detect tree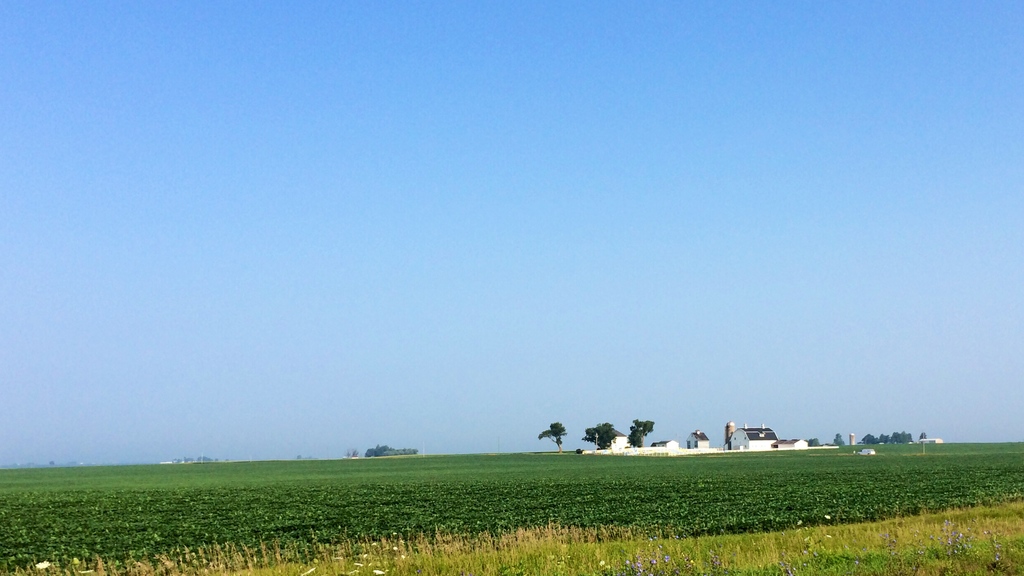
box(920, 432, 925, 438)
